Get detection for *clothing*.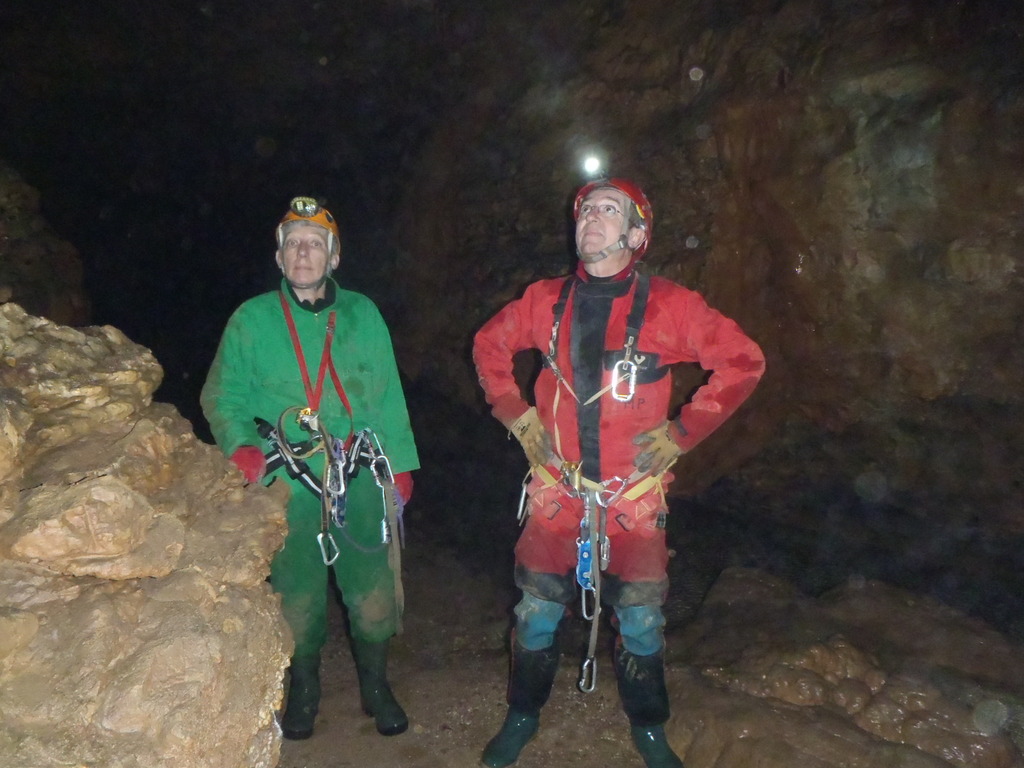
Detection: [x1=465, y1=255, x2=767, y2=735].
